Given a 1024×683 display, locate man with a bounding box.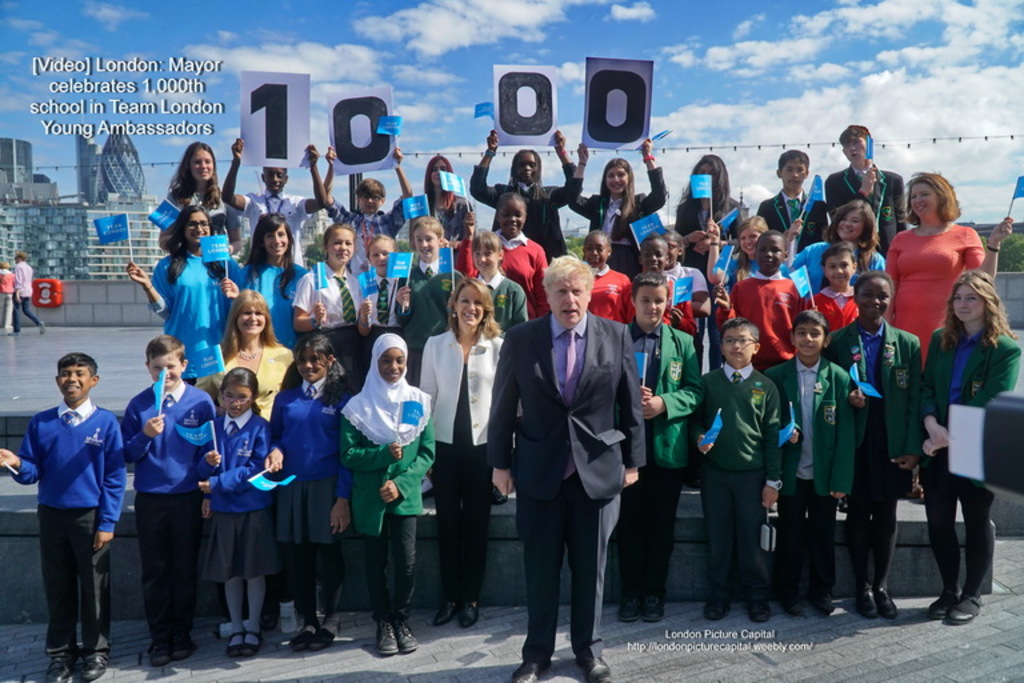
Located: (left=9, top=253, right=48, bottom=342).
